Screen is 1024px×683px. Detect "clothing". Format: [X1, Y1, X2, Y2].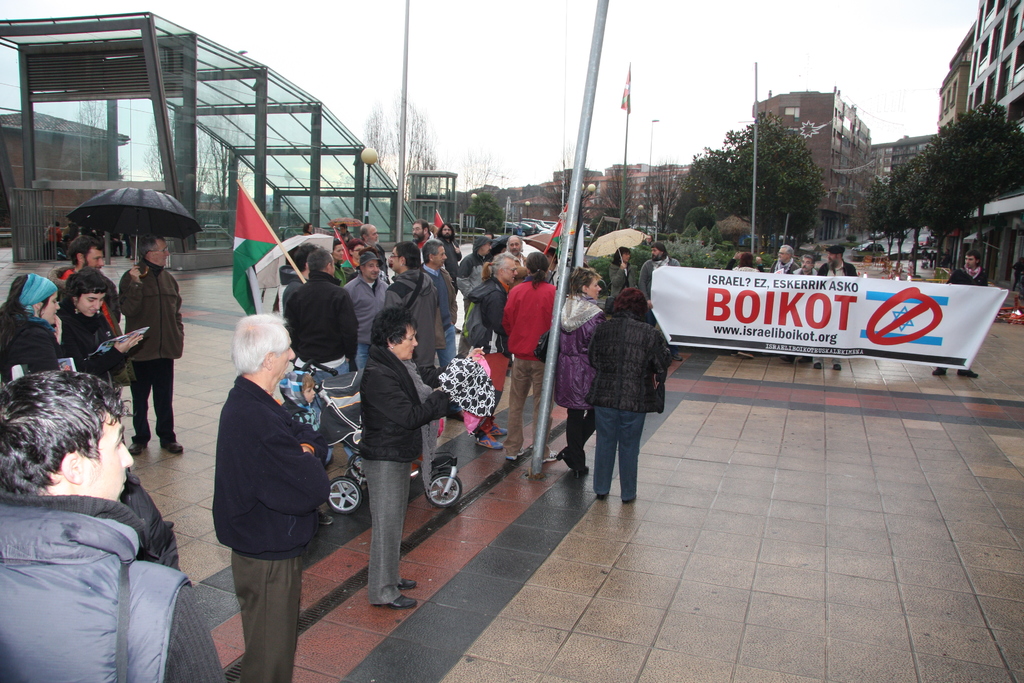
[342, 259, 356, 290].
